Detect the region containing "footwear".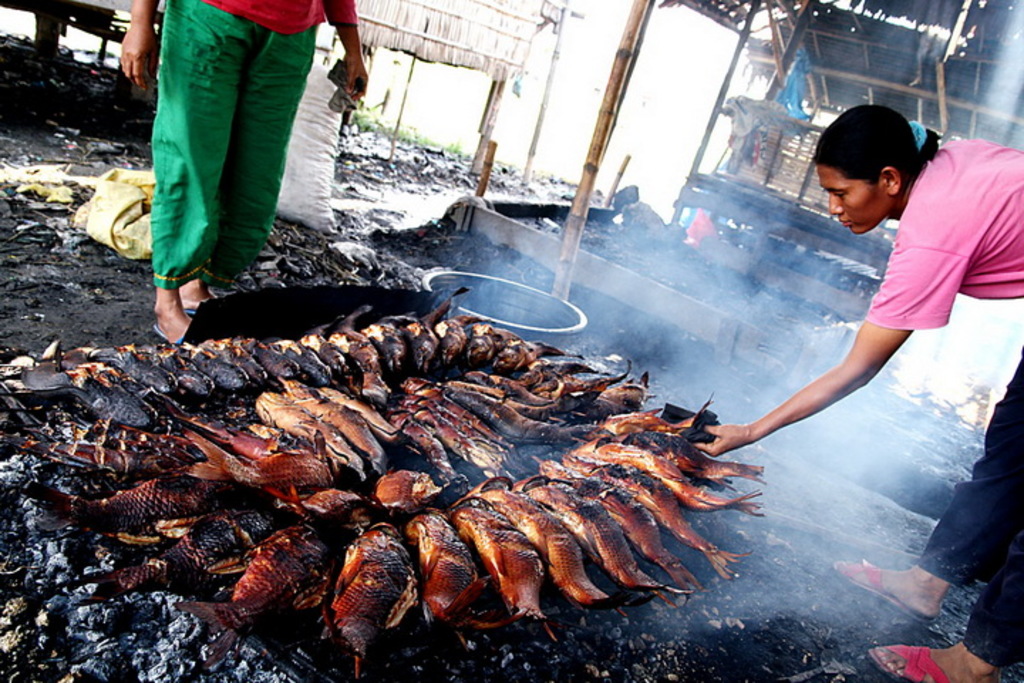
detection(134, 262, 192, 349).
